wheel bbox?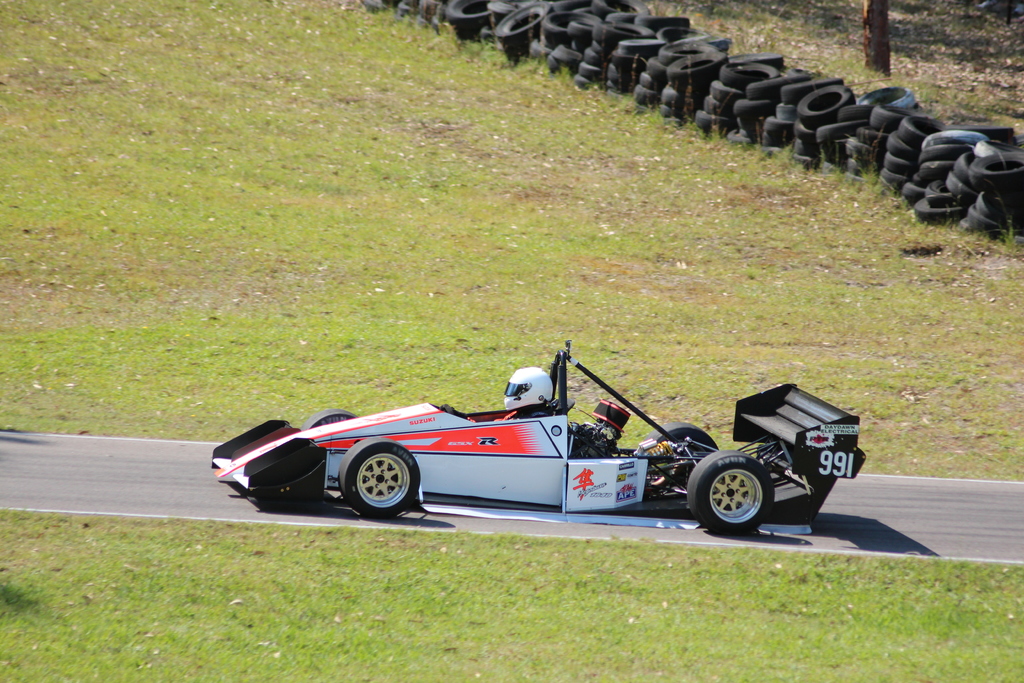
748:75:798:100
